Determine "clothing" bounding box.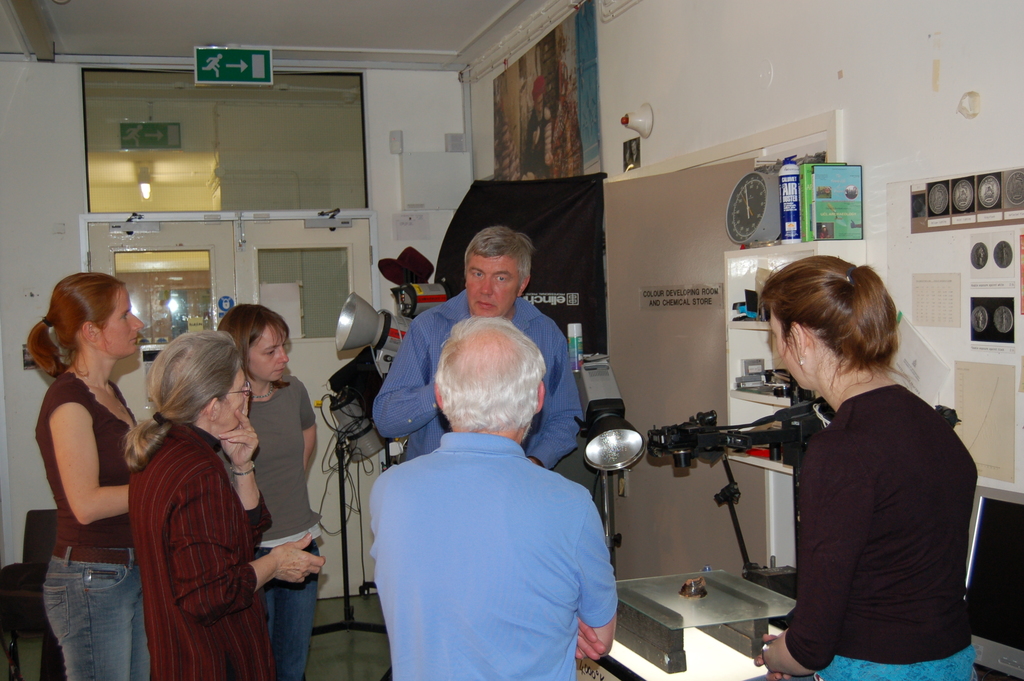
Determined: left=124, top=411, right=273, bottom=678.
